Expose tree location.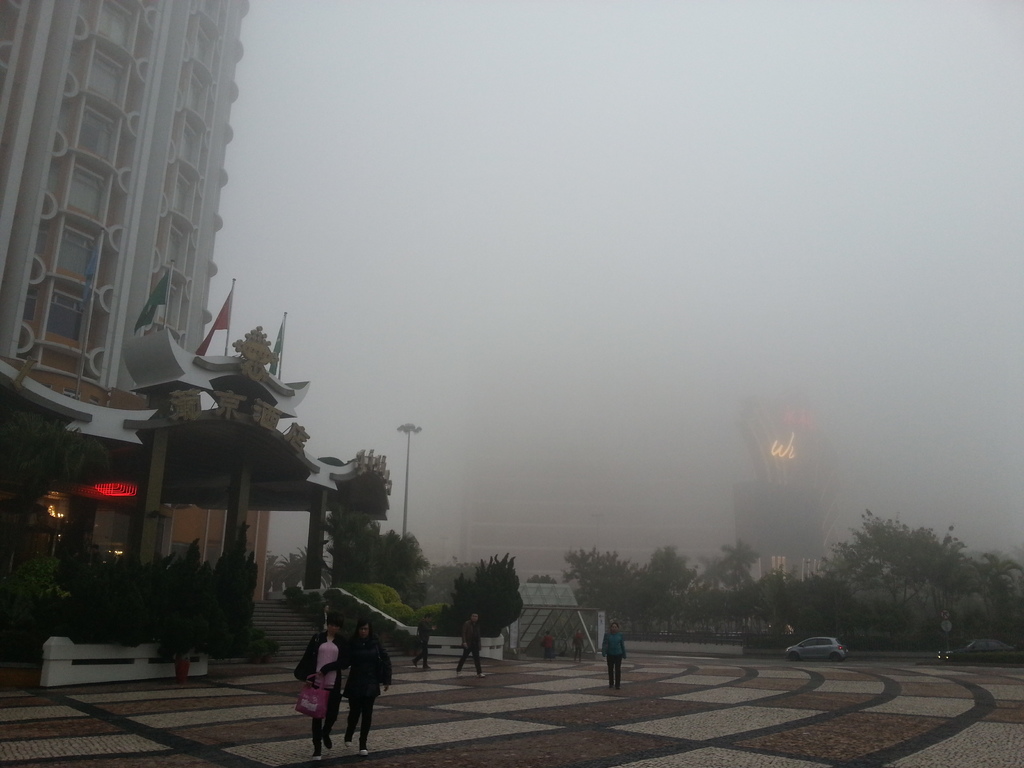
Exposed at select_region(562, 543, 692, 616).
